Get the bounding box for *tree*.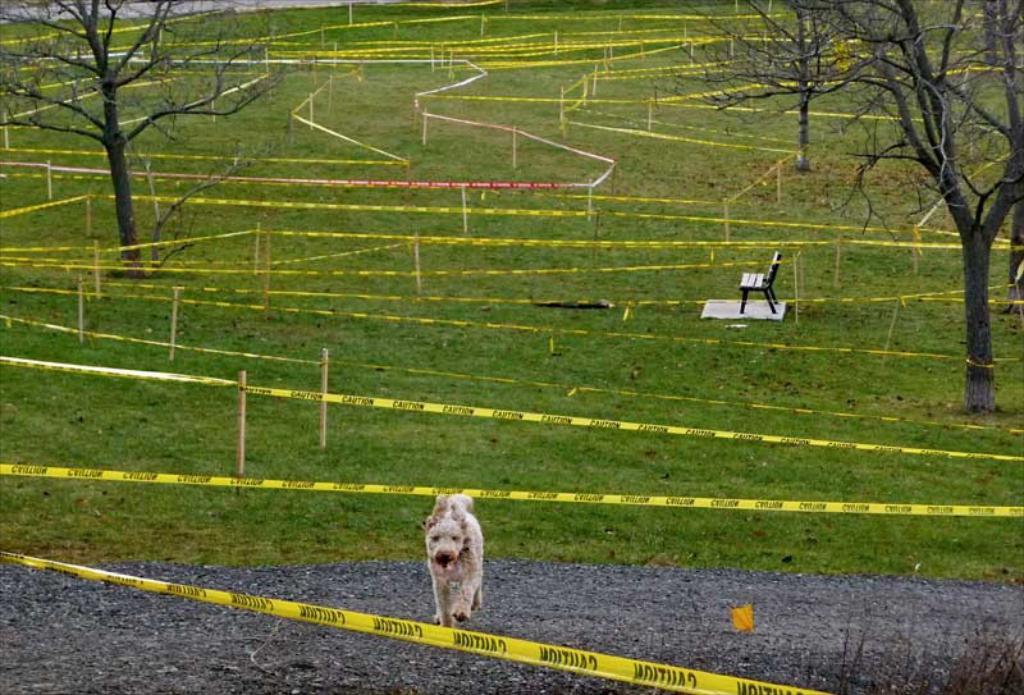
pyautogui.locateOnScreen(664, 0, 1023, 419).
